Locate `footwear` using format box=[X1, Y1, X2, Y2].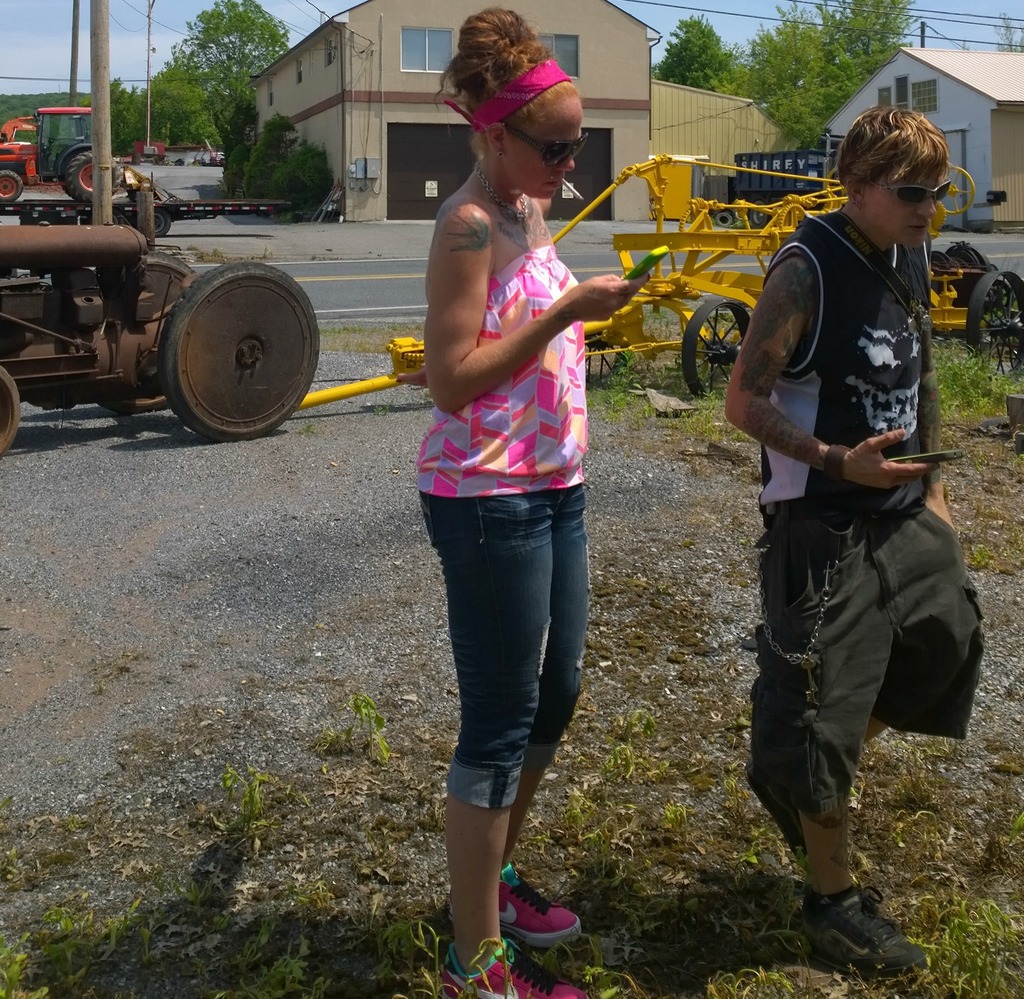
box=[468, 868, 579, 943].
